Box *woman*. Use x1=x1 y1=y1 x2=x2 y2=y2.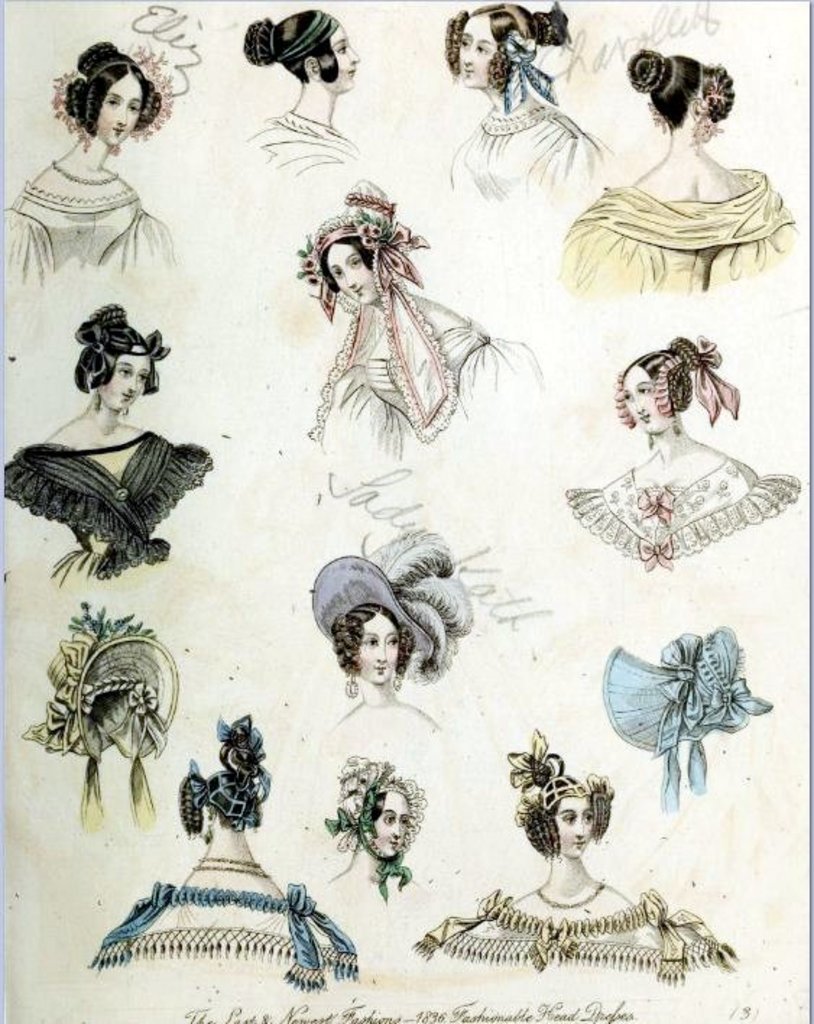
x1=3 y1=39 x2=172 y2=282.
